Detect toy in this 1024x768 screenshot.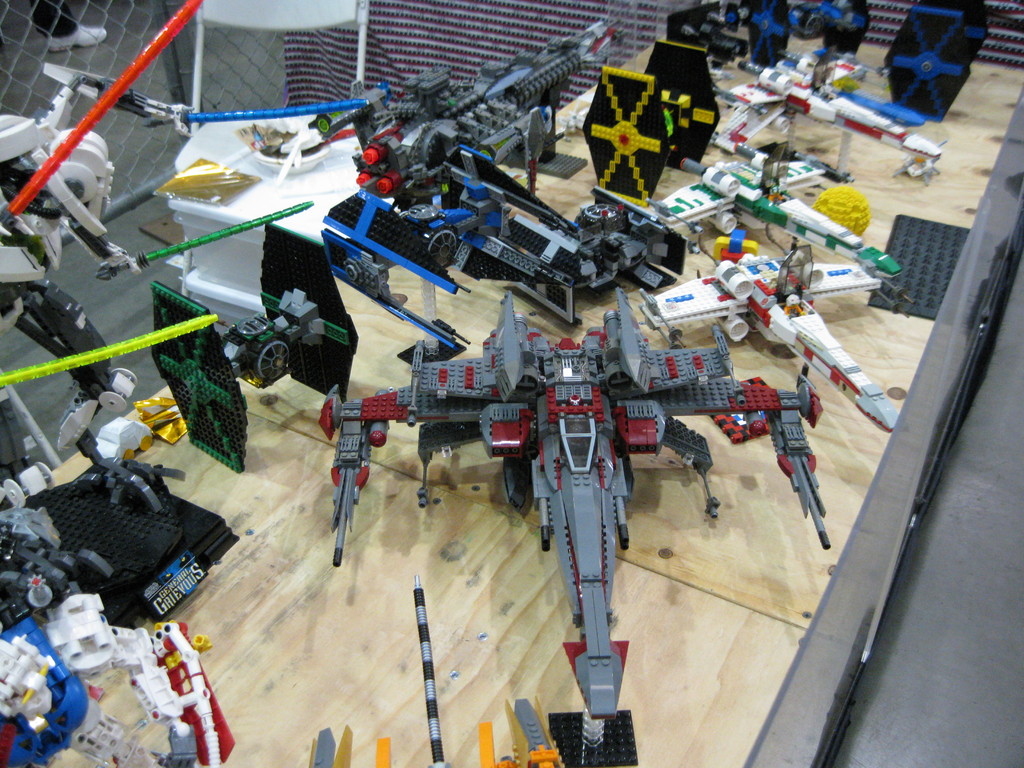
Detection: l=637, t=249, r=902, b=433.
